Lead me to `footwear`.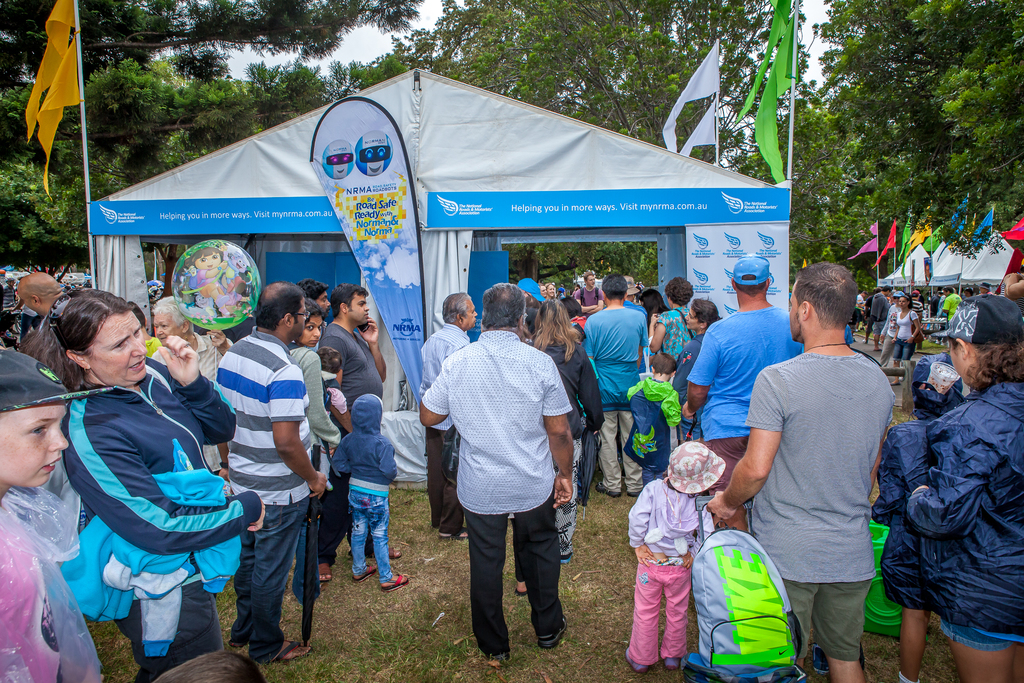
Lead to [556,551,573,567].
